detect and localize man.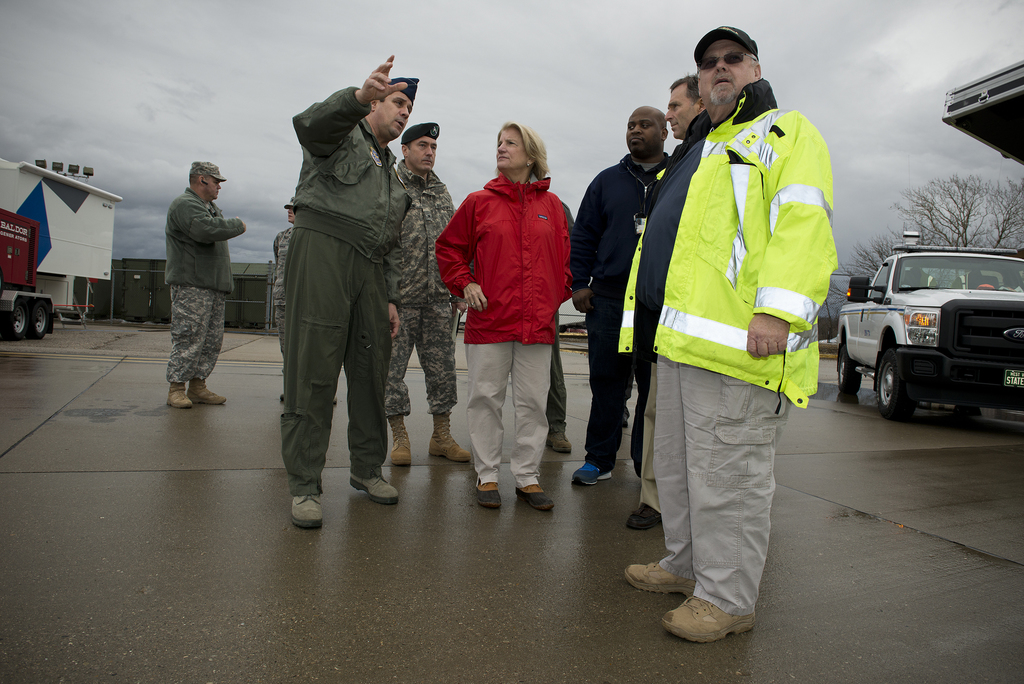
Localized at <bbox>621, 24, 836, 643</bbox>.
